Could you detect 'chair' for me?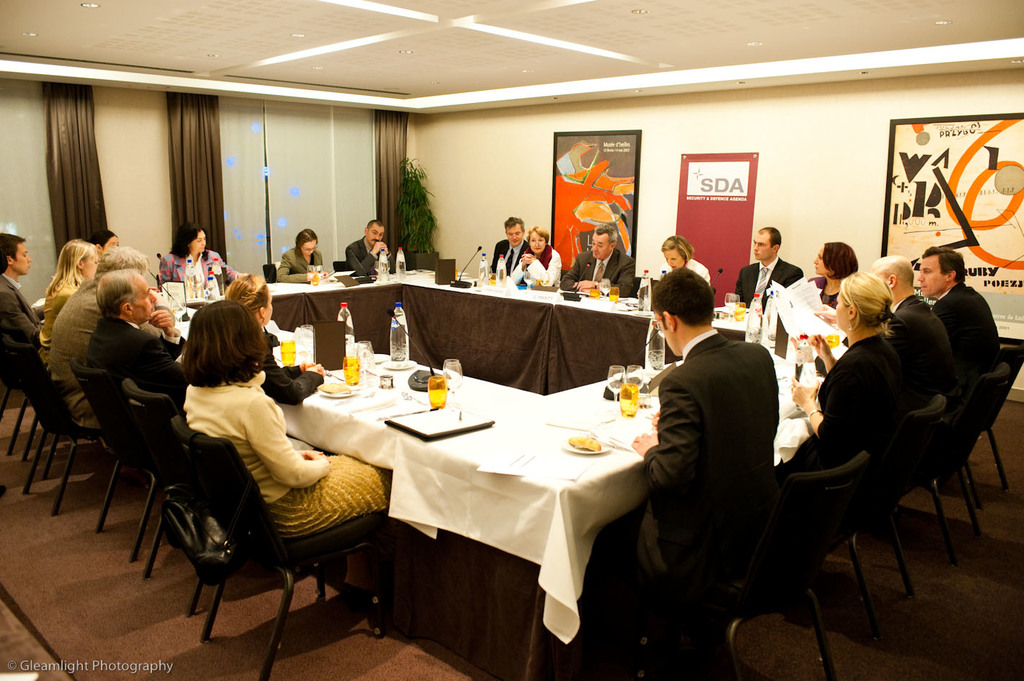
Detection result: left=846, top=394, right=948, bottom=636.
